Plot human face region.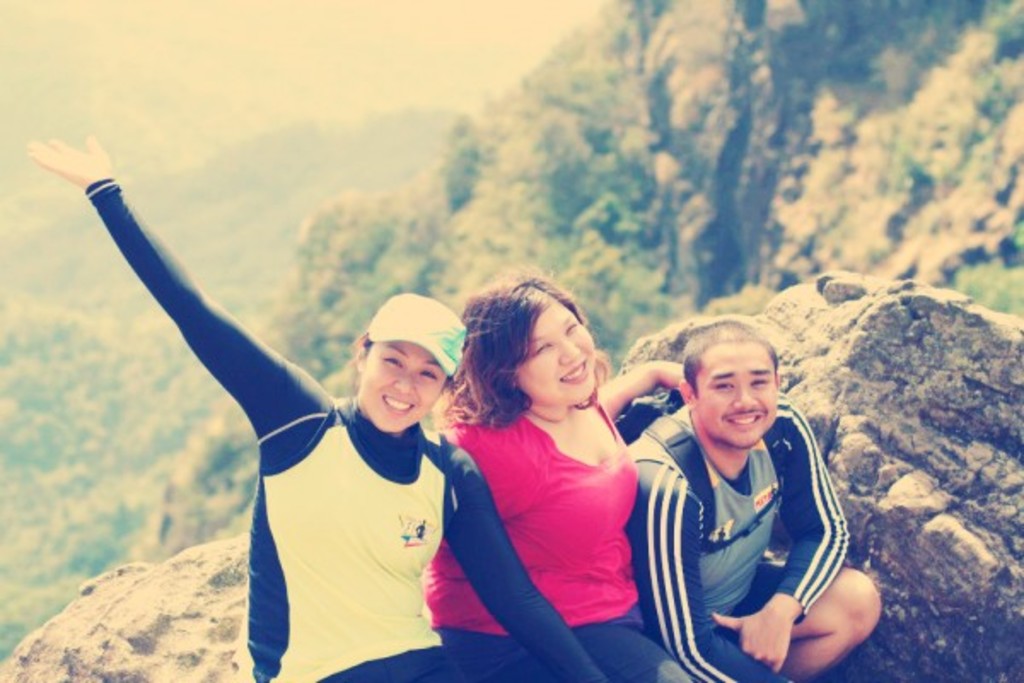
Plotted at [left=514, top=295, right=599, bottom=405].
